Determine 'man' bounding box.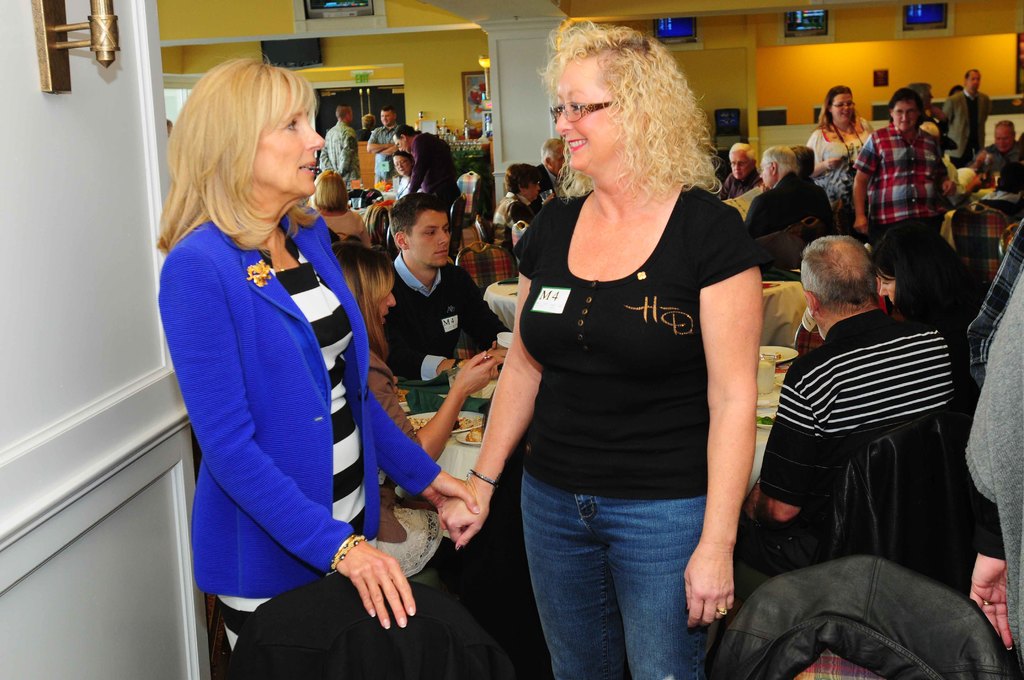
Determined: [794, 139, 831, 204].
